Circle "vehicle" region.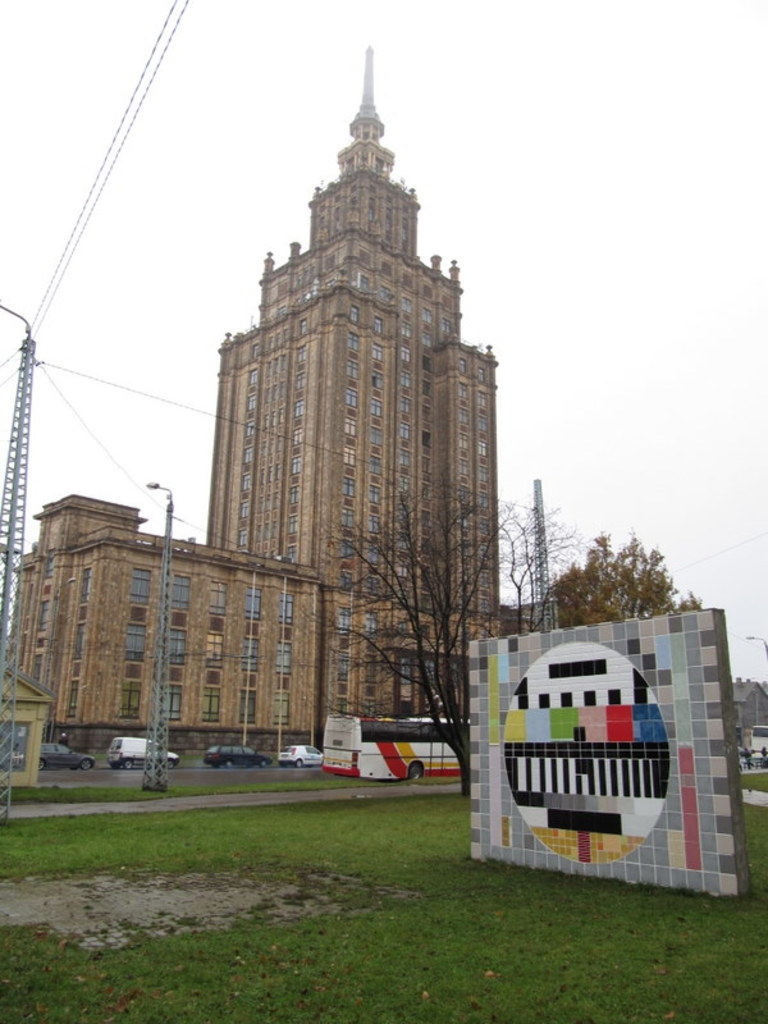
Region: (left=0, top=741, right=86, bottom=771).
